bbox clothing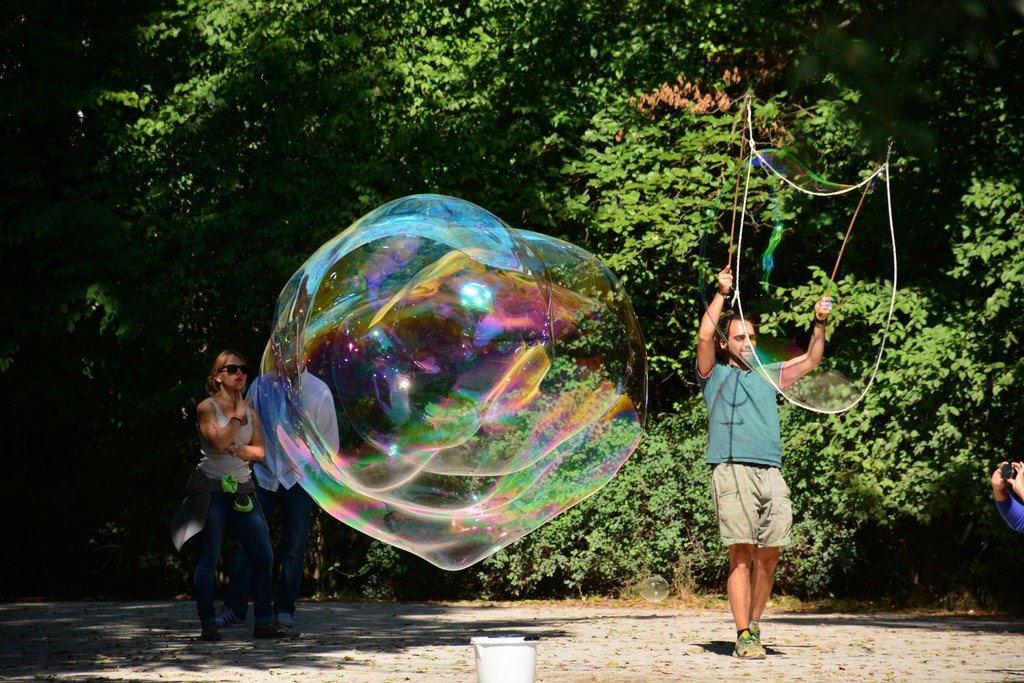
box(698, 351, 794, 554)
